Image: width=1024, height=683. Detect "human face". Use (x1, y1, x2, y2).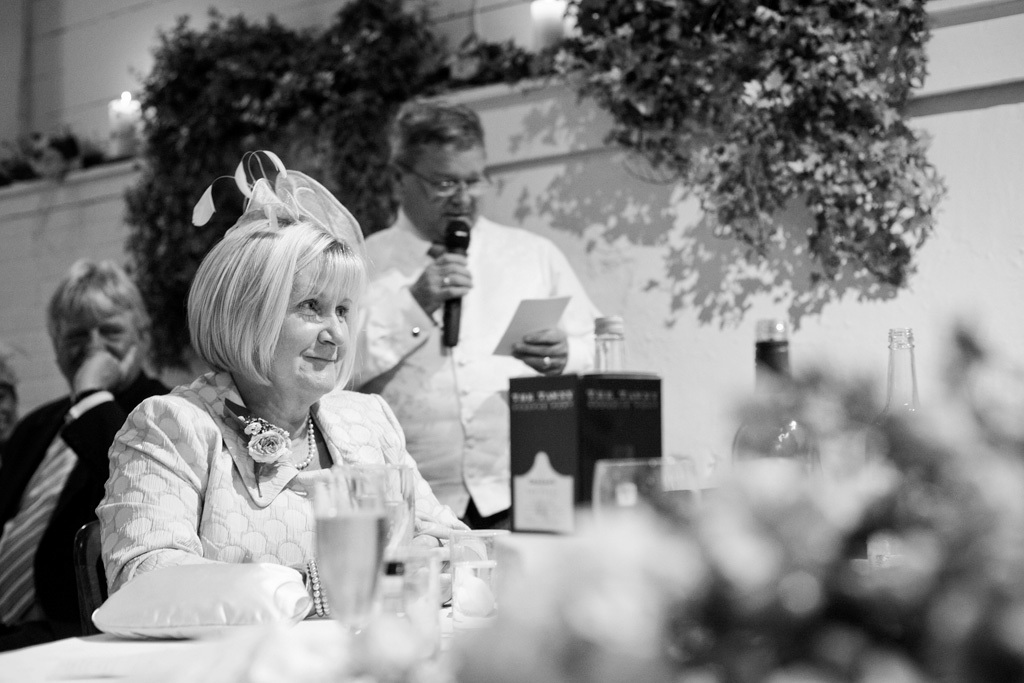
(56, 316, 138, 381).
